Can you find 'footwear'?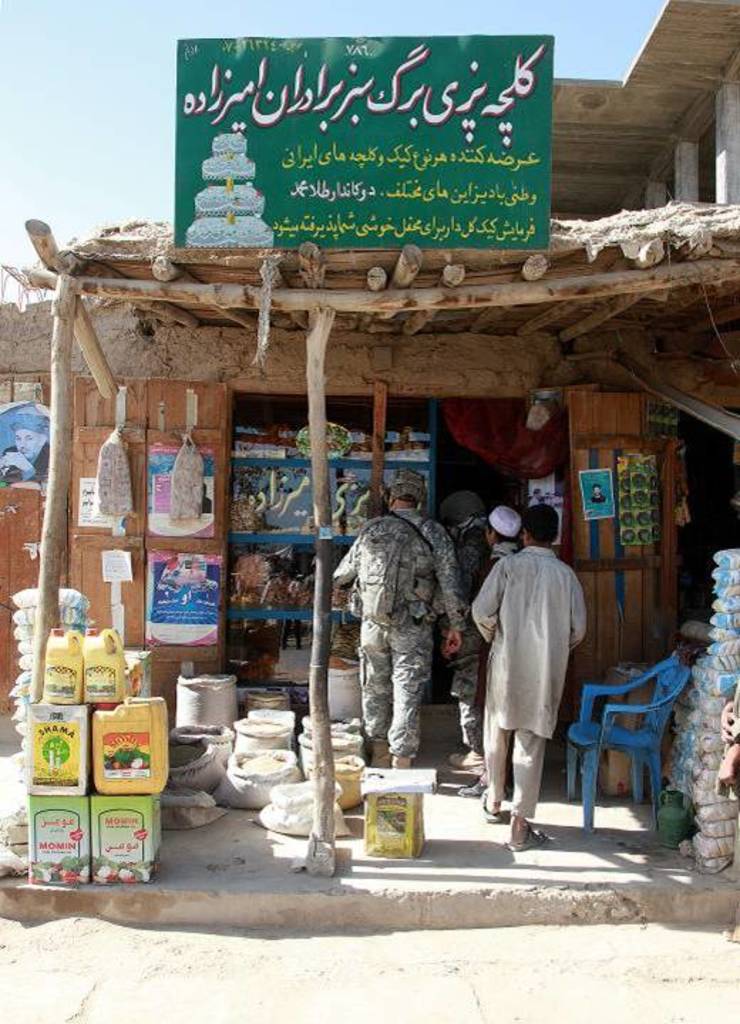
Yes, bounding box: <region>370, 737, 384, 767</region>.
